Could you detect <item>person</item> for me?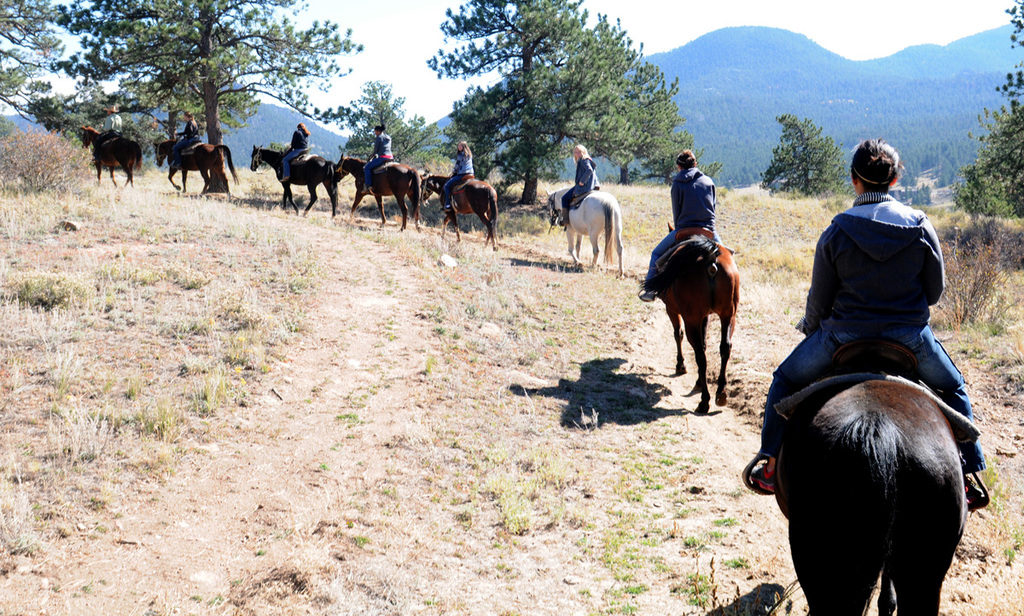
Detection result: region(549, 141, 600, 224).
